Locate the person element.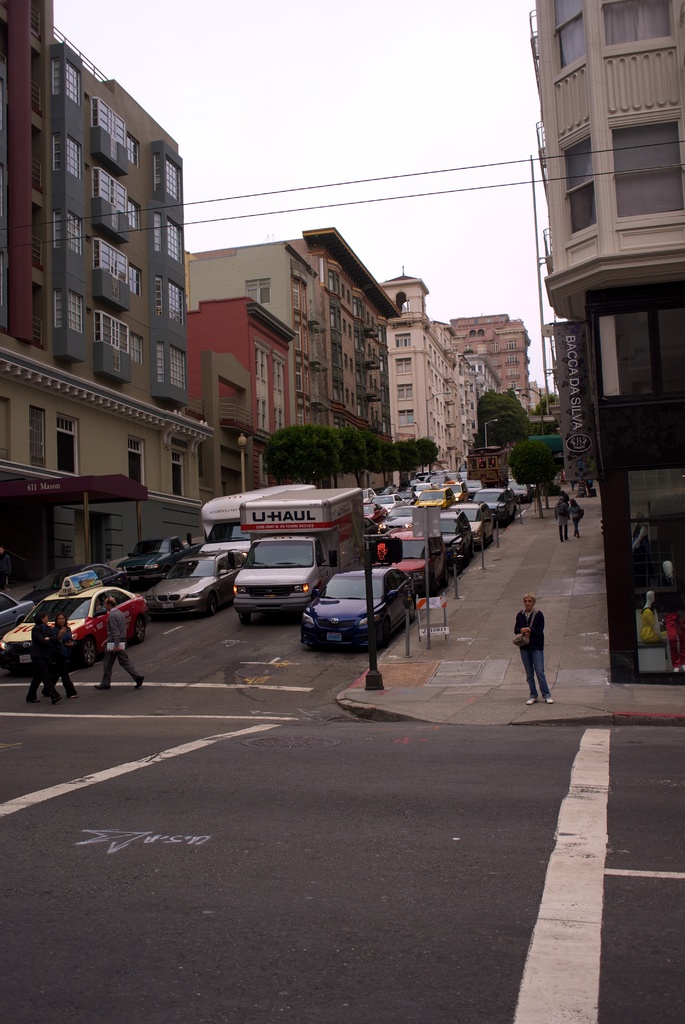
Element bbox: BBox(53, 610, 76, 701).
